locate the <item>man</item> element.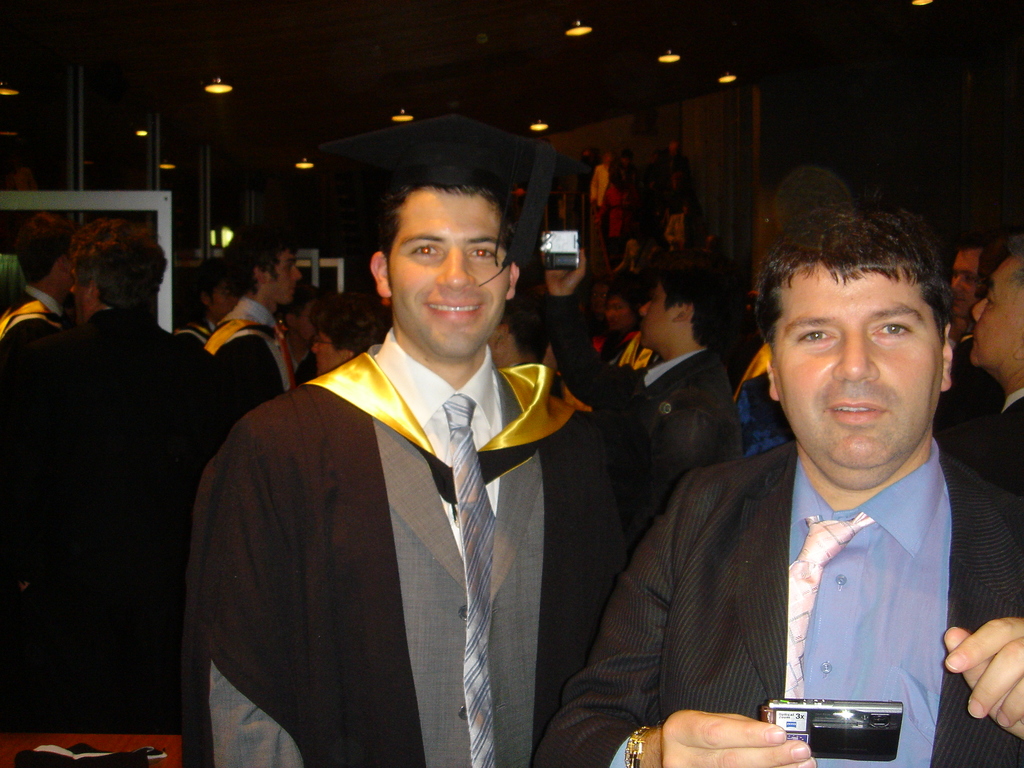
Element bbox: select_region(0, 212, 245, 725).
